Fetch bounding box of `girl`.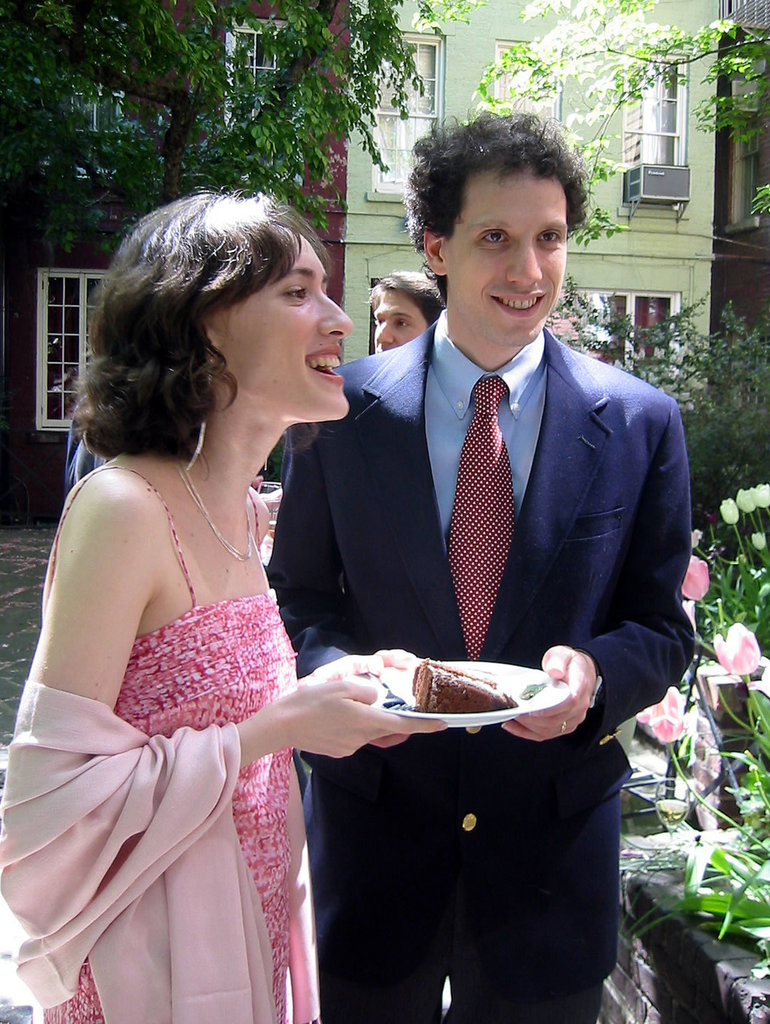
Bbox: 0:191:451:1023.
